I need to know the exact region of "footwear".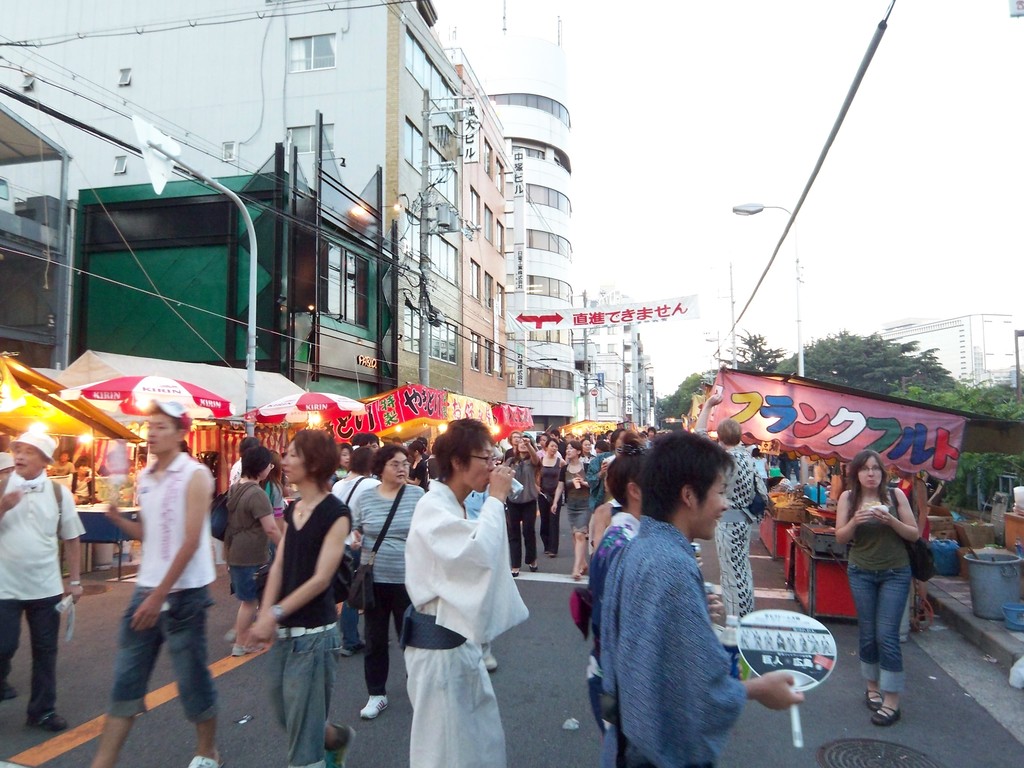
Region: left=572, top=573, right=582, bottom=582.
